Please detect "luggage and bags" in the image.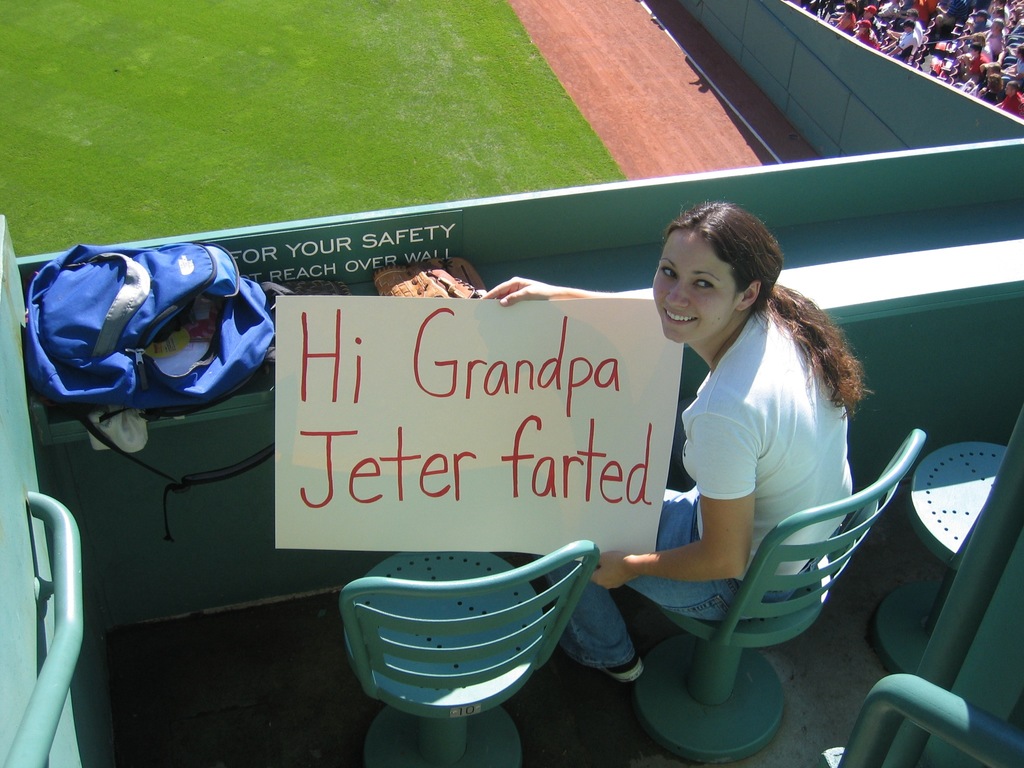
(374,257,489,301).
